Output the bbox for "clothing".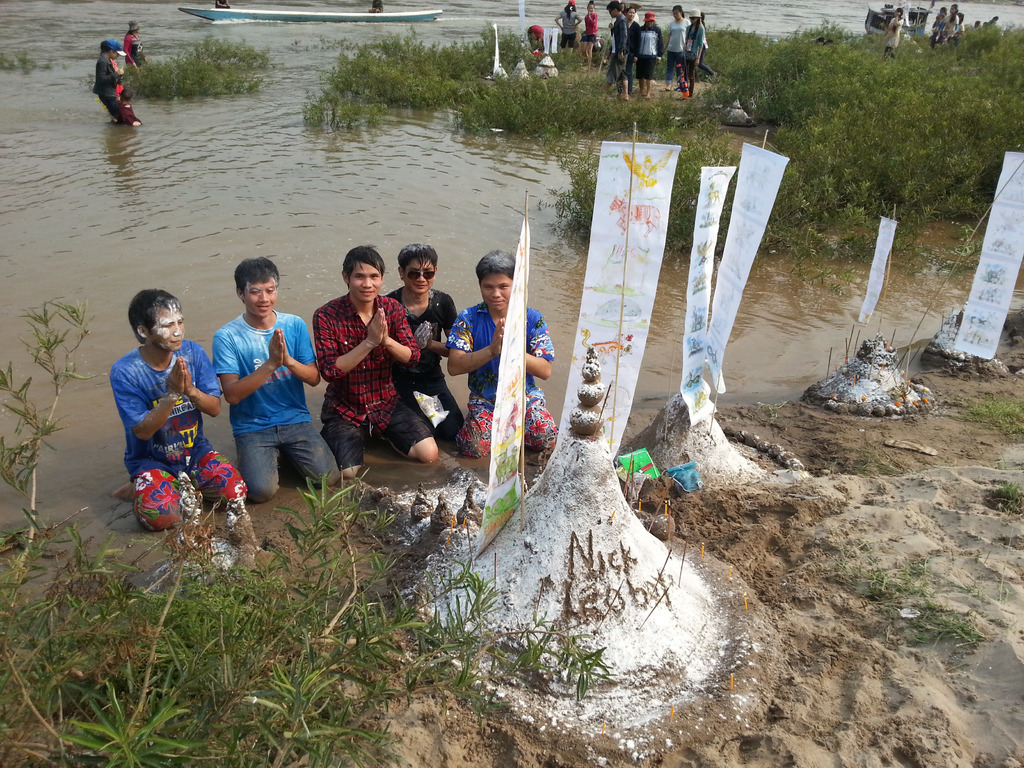
87, 56, 125, 122.
